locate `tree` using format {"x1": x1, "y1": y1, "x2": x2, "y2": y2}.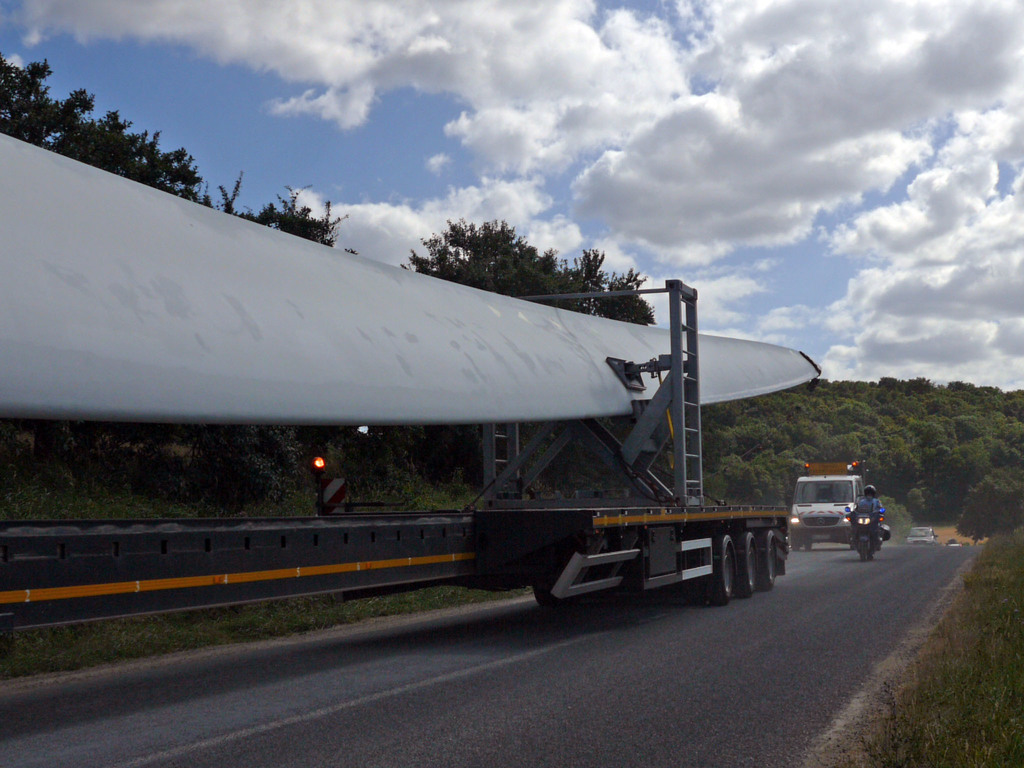
{"x1": 900, "y1": 452, "x2": 918, "y2": 490}.
